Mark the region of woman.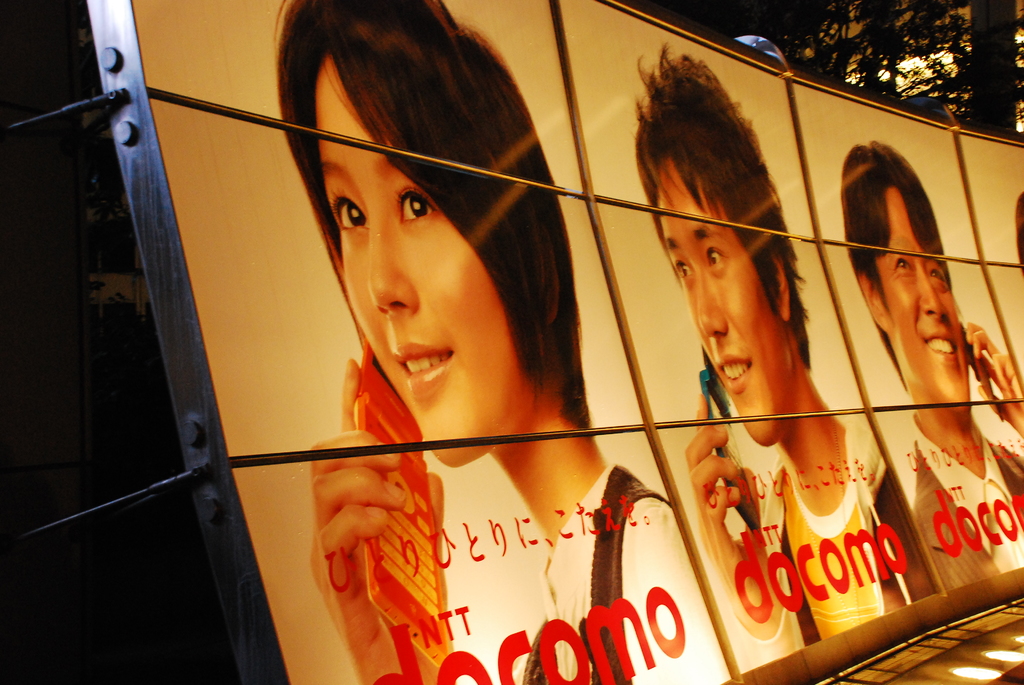
Region: [left=312, top=0, right=700, bottom=680].
